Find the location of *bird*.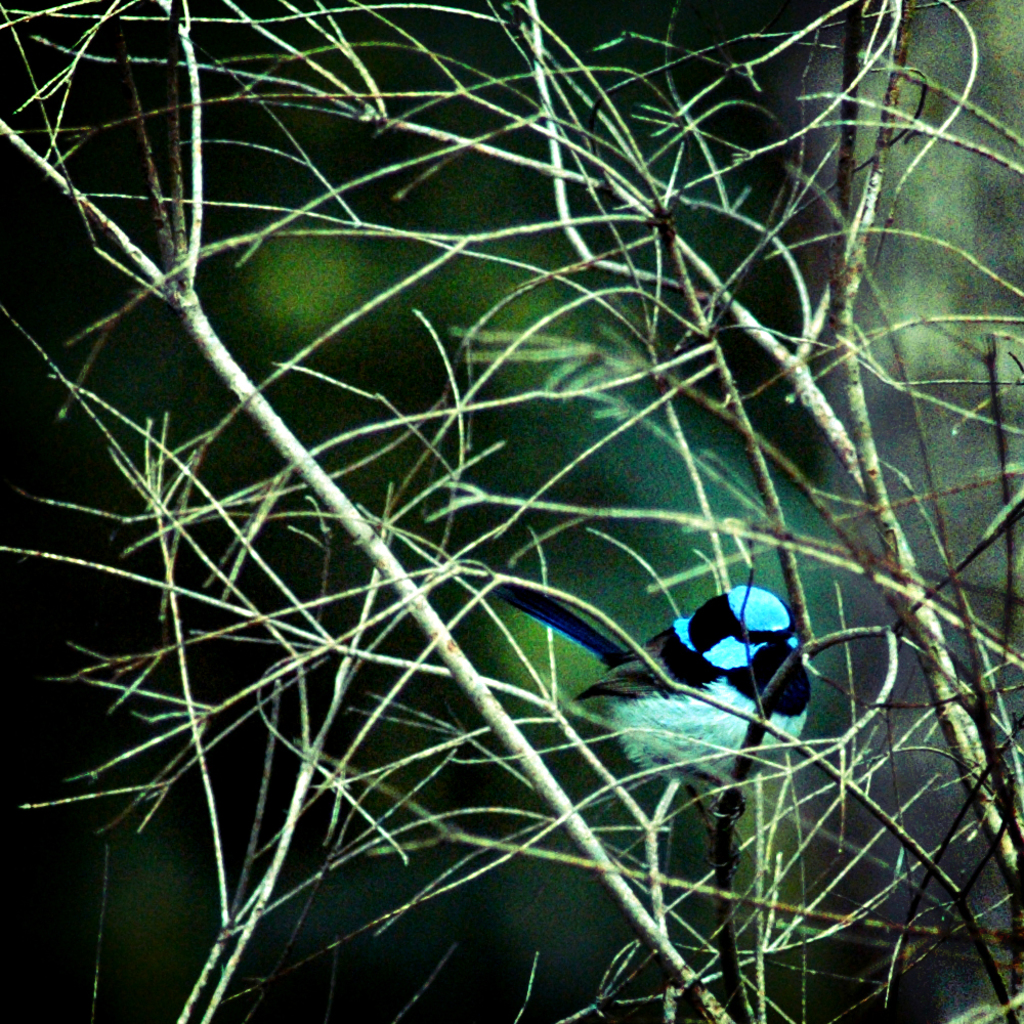
Location: box=[517, 571, 830, 772].
